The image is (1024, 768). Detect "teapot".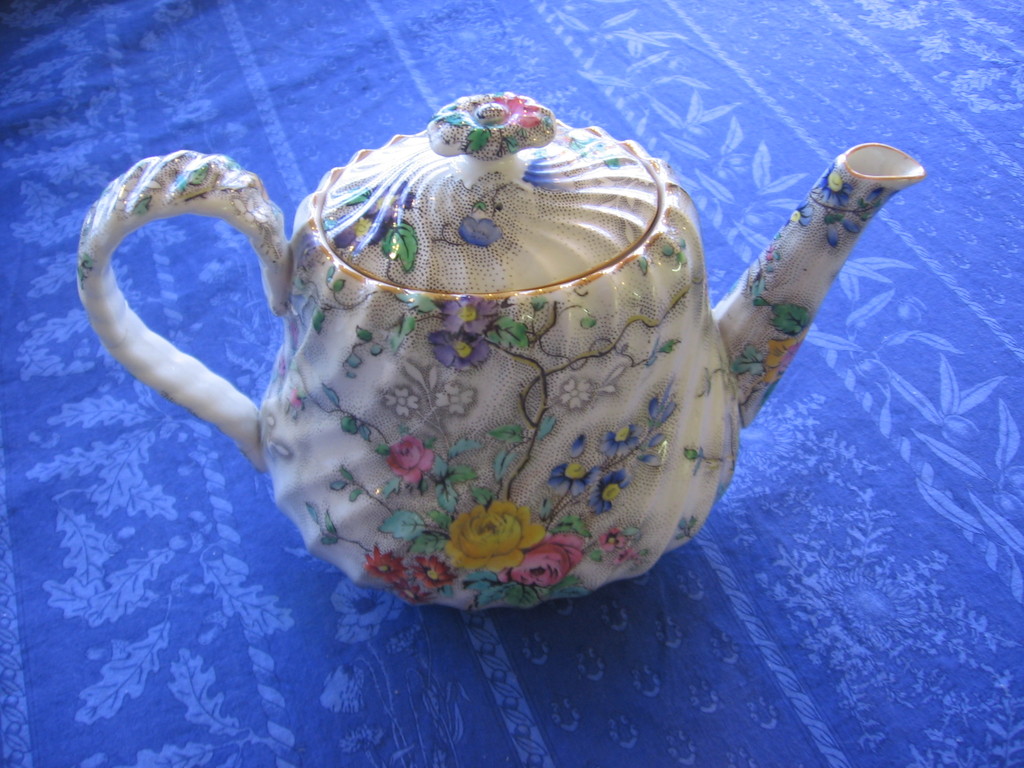
Detection: bbox(76, 92, 926, 610).
